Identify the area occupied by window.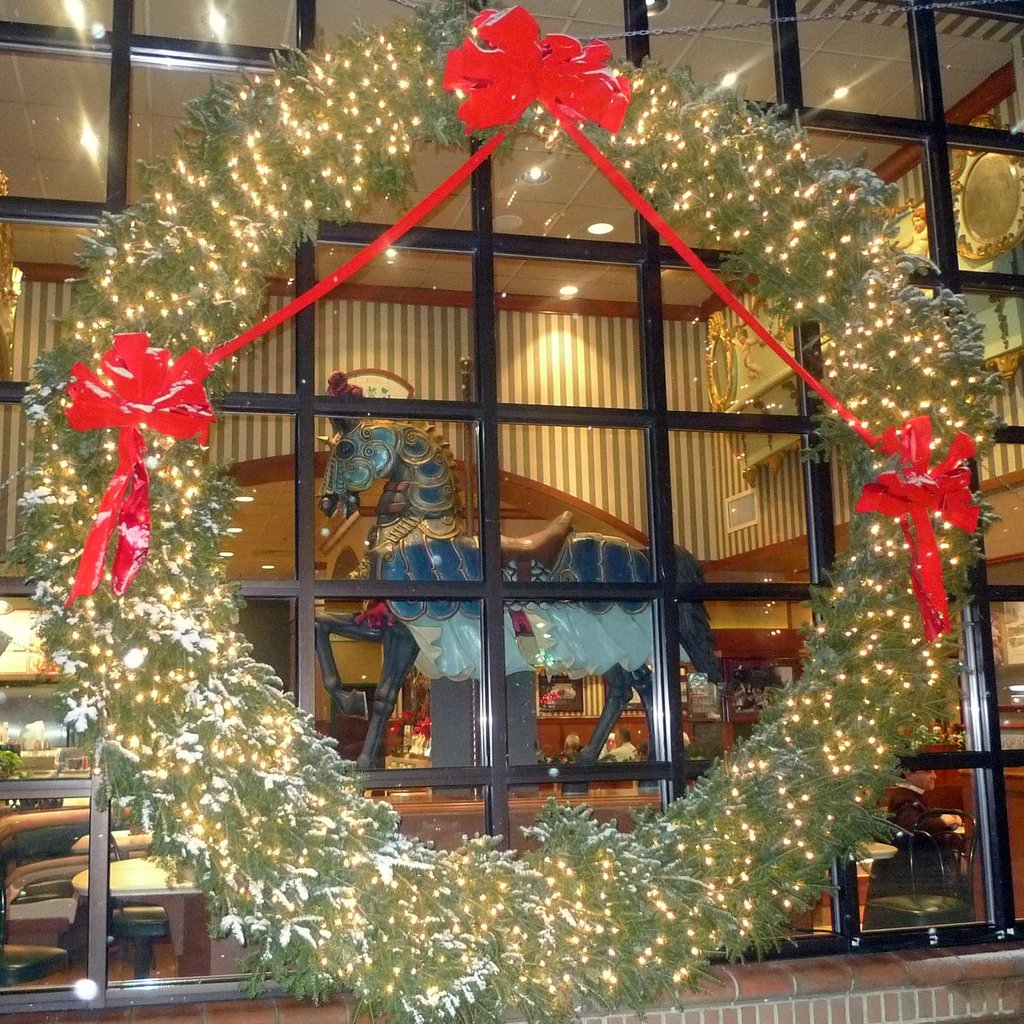
Area: locate(0, 0, 1023, 1022).
